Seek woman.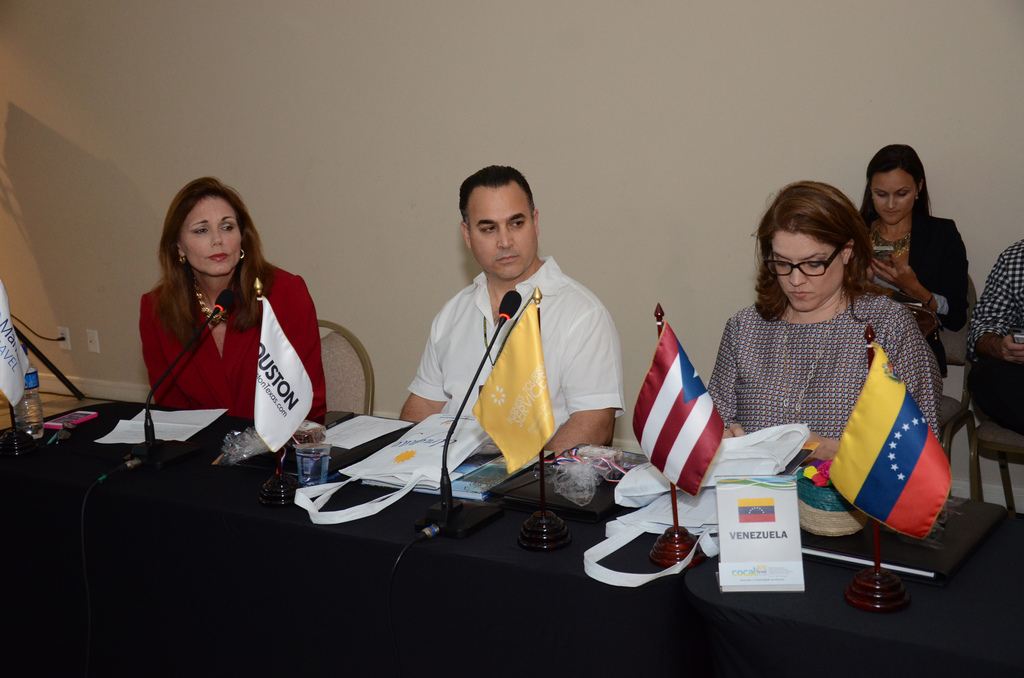
<region>855, 135, 973, 328</region>.
